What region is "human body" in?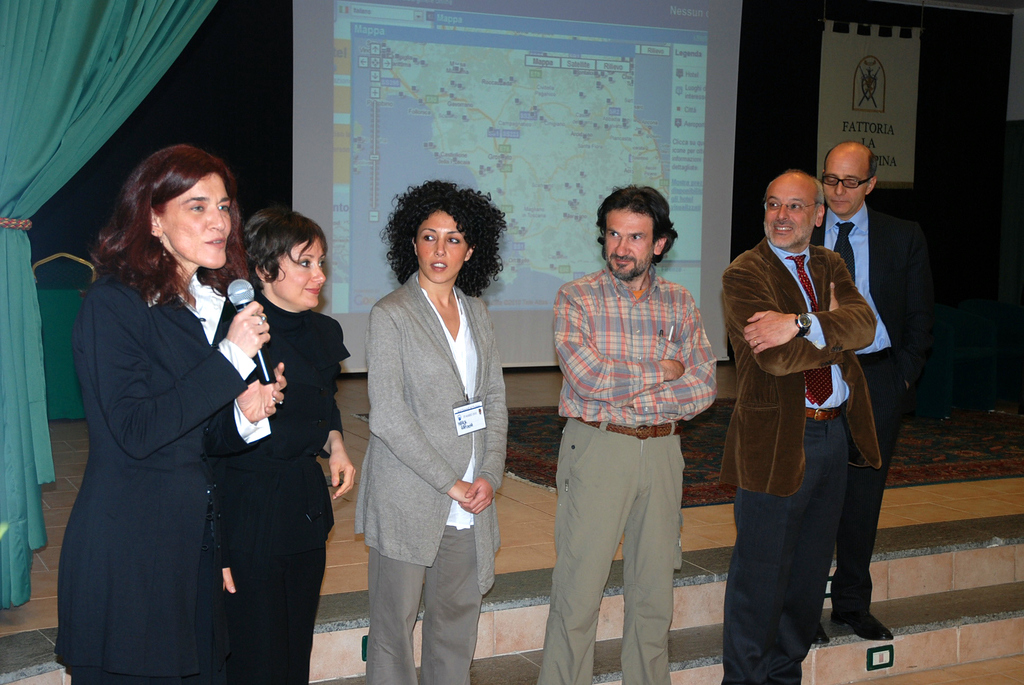
{"x1": 548, "y1": 180, "x2": 726, "y2": 684}.
